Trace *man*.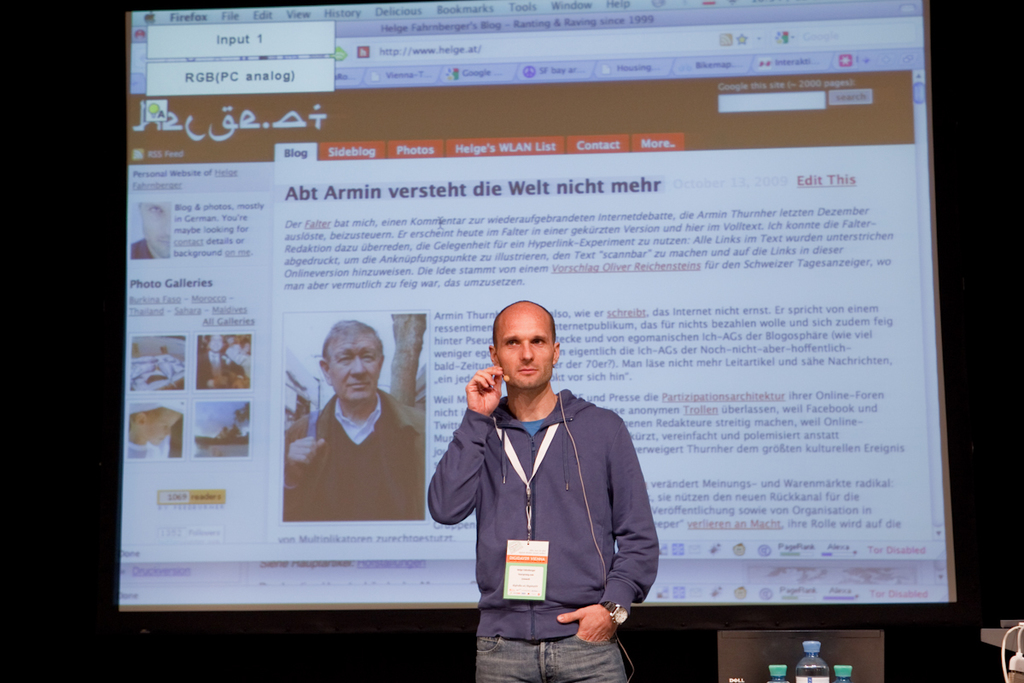
Traced to crop(431, 301, 655, 682).
